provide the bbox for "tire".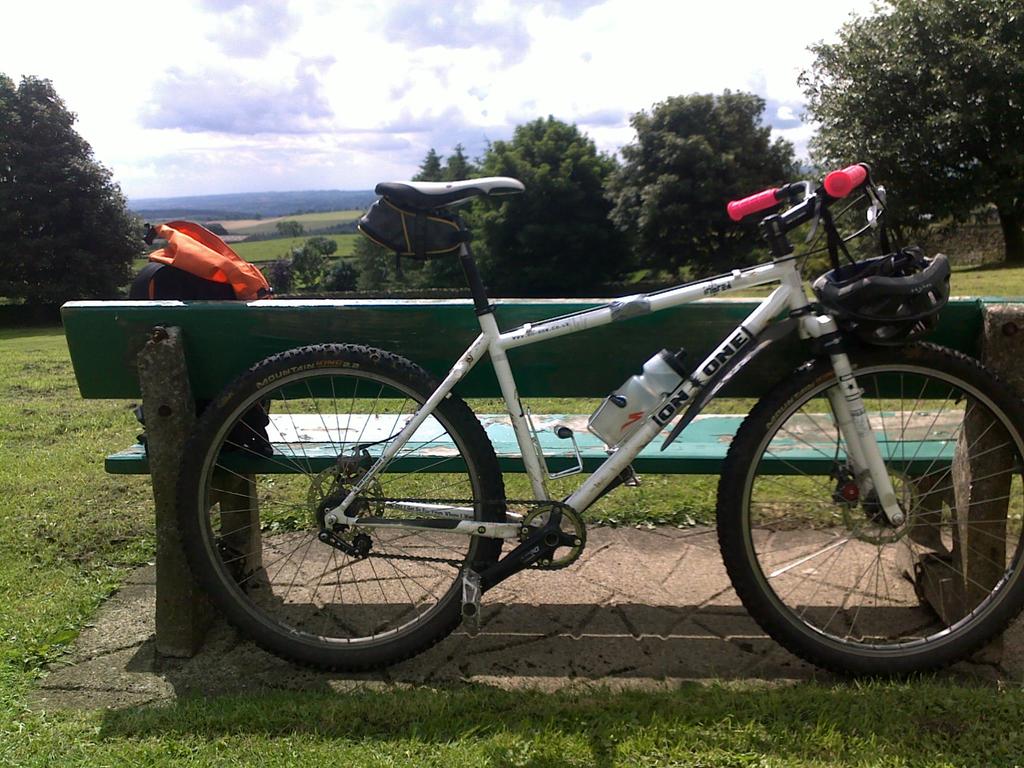
crop(715, 340, 1023, 675).
